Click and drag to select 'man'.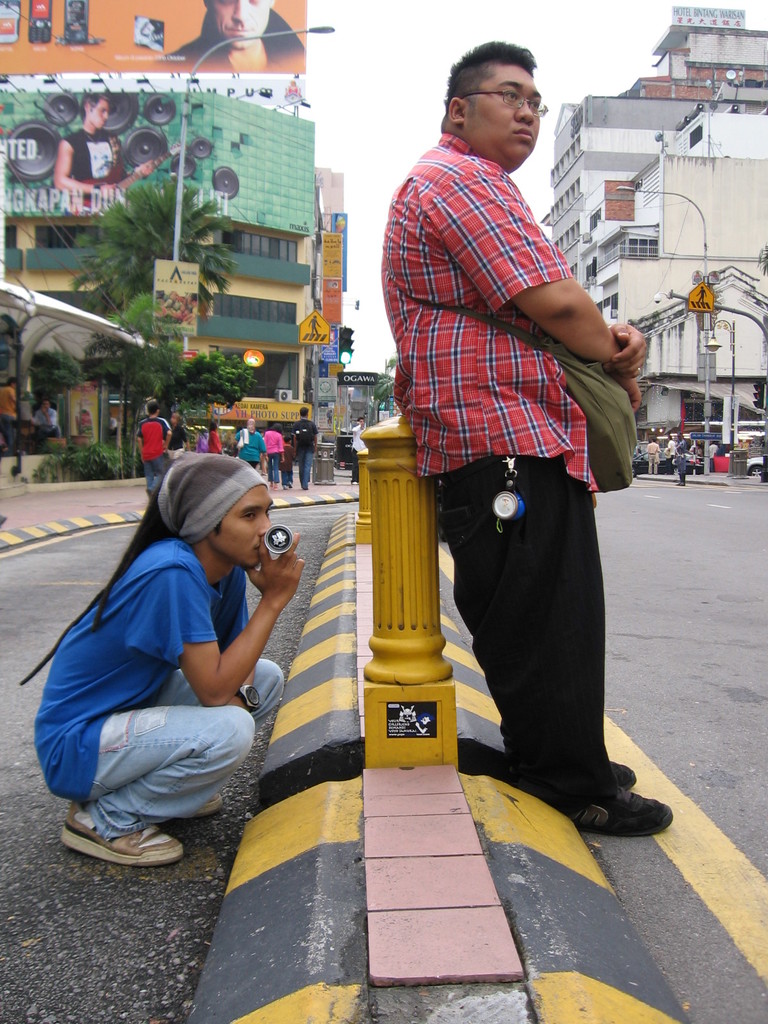
Selection: [244,412,269,481].
